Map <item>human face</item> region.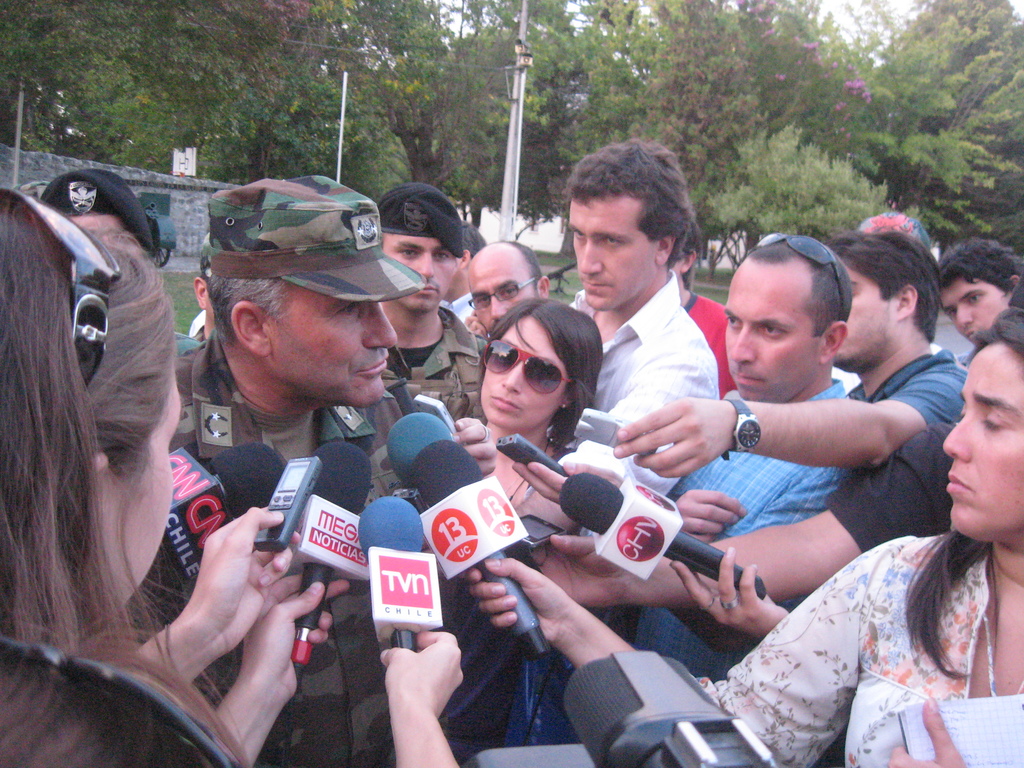
Mapped to BBox(98, 368, 184, 601).
